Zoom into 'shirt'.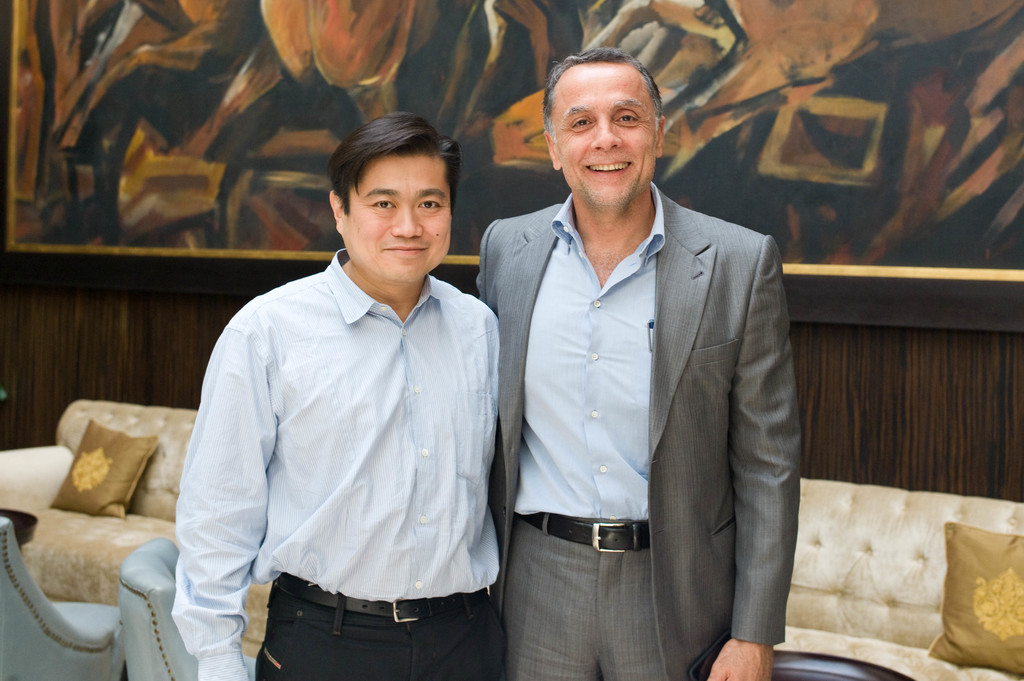
Zoom target: select_region(514, 182, 665, 517).
